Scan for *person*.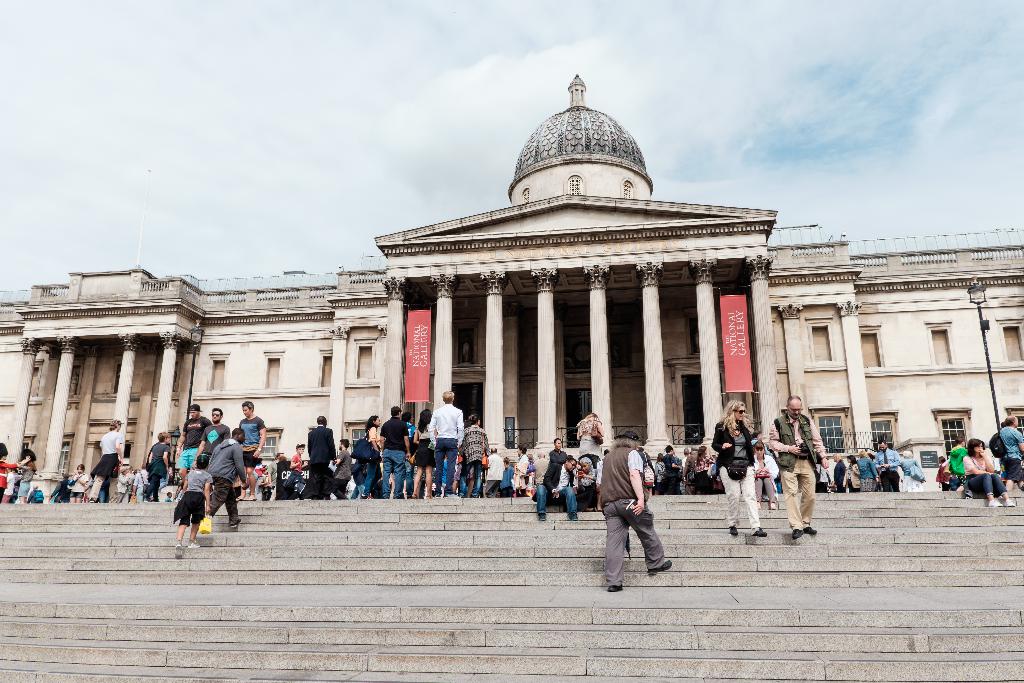
Scan result: x1=708 y1=398 x2=767 y2=536.
